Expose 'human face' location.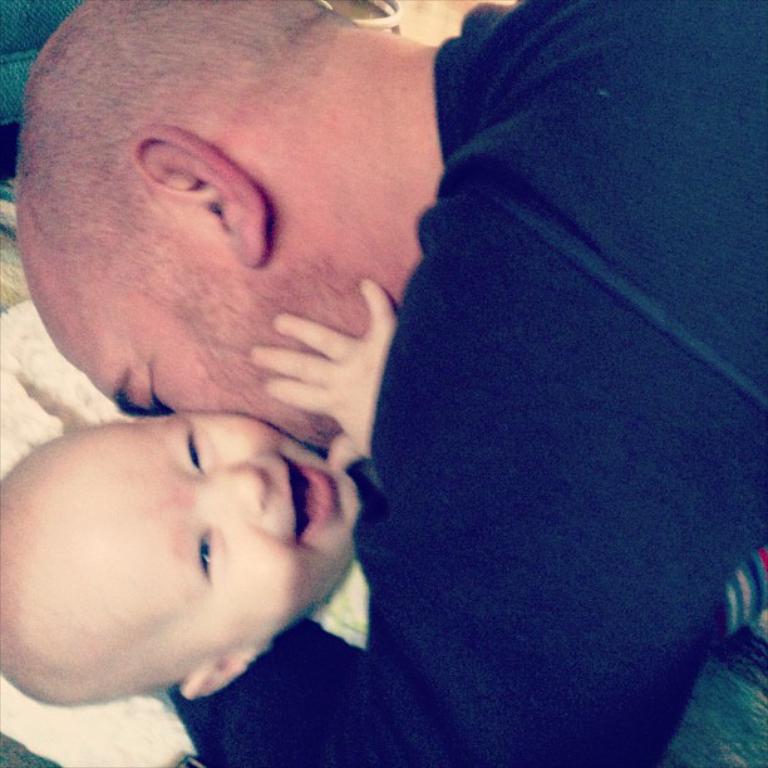
Exposed at [left=24, top=213, right=375, bottom=463].
